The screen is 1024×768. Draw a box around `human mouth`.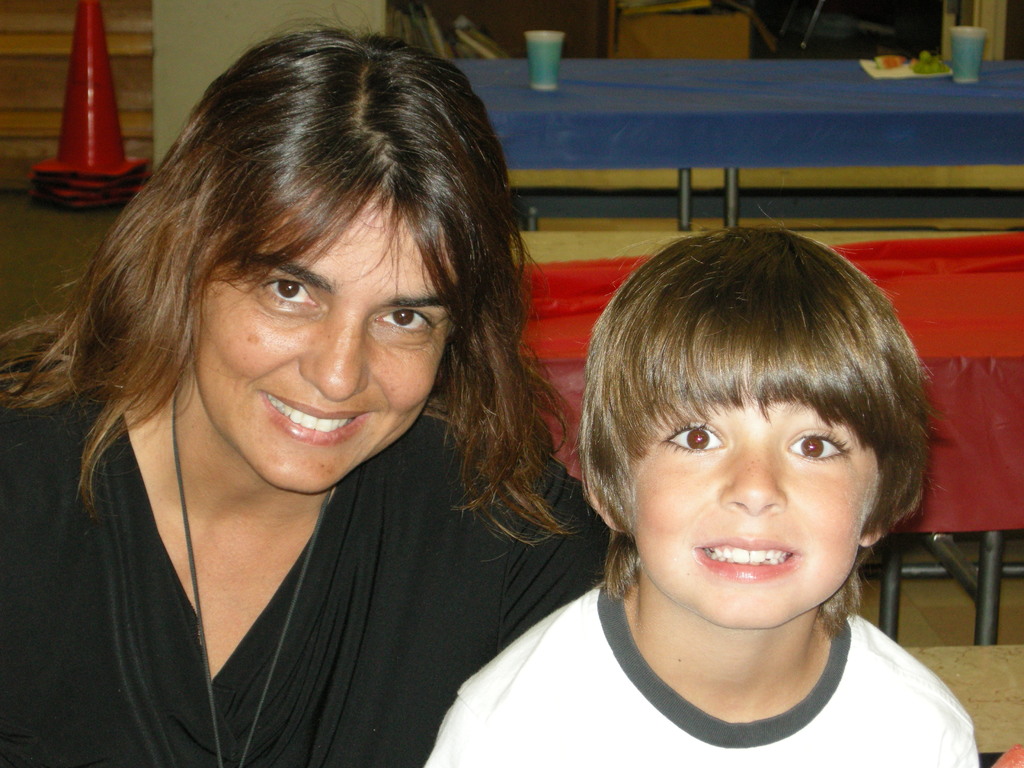
694,536,798,584.
